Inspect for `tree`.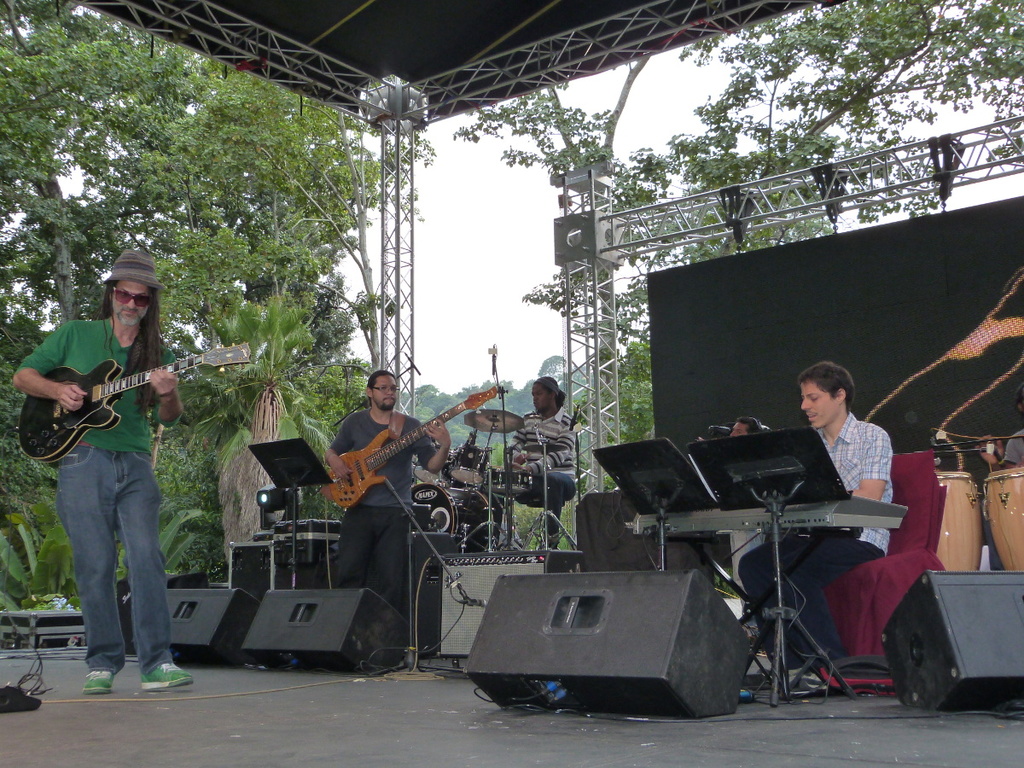
Inspection: select_region(448, 0, 1023, 491).
